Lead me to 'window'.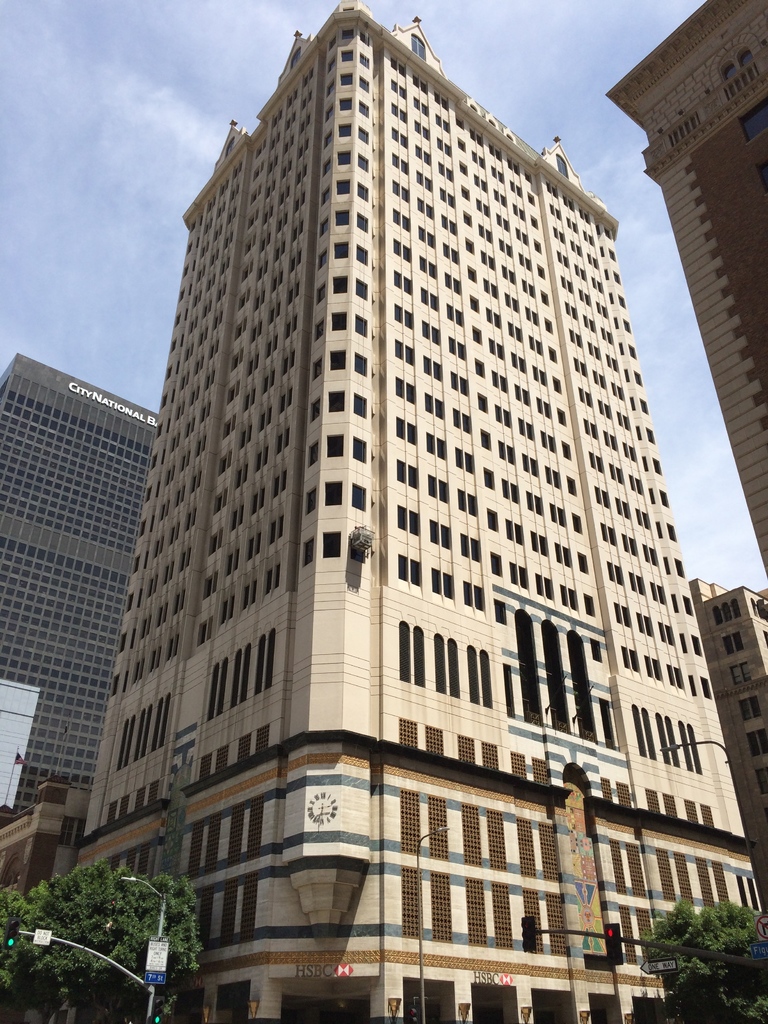
Lead to 327:392:343:411.
